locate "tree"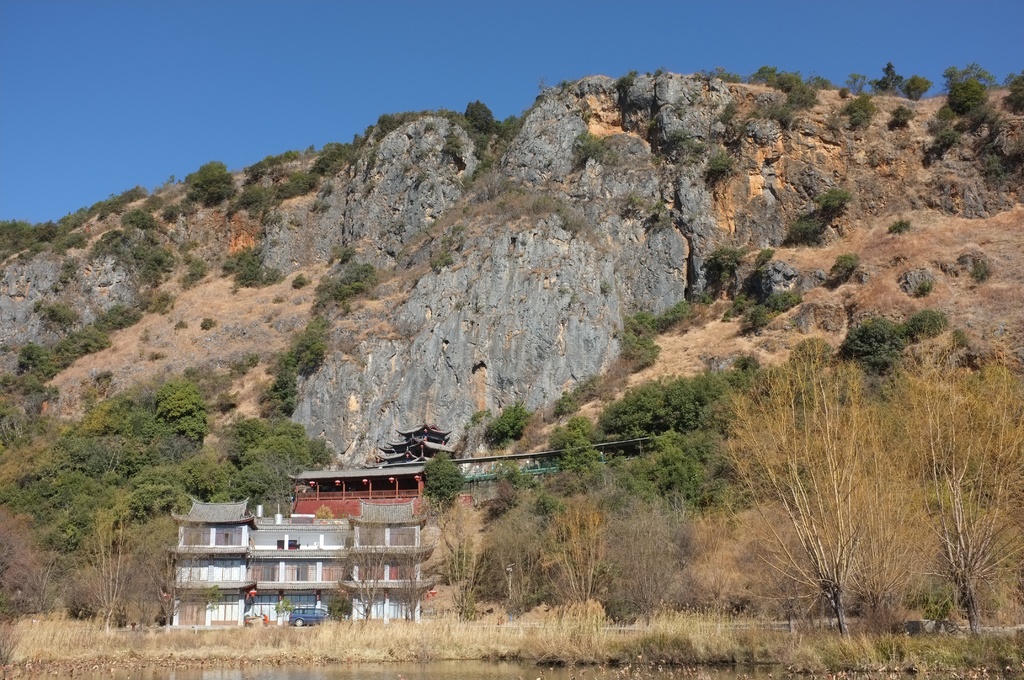
bbox=[216, 390, 238, 414]
